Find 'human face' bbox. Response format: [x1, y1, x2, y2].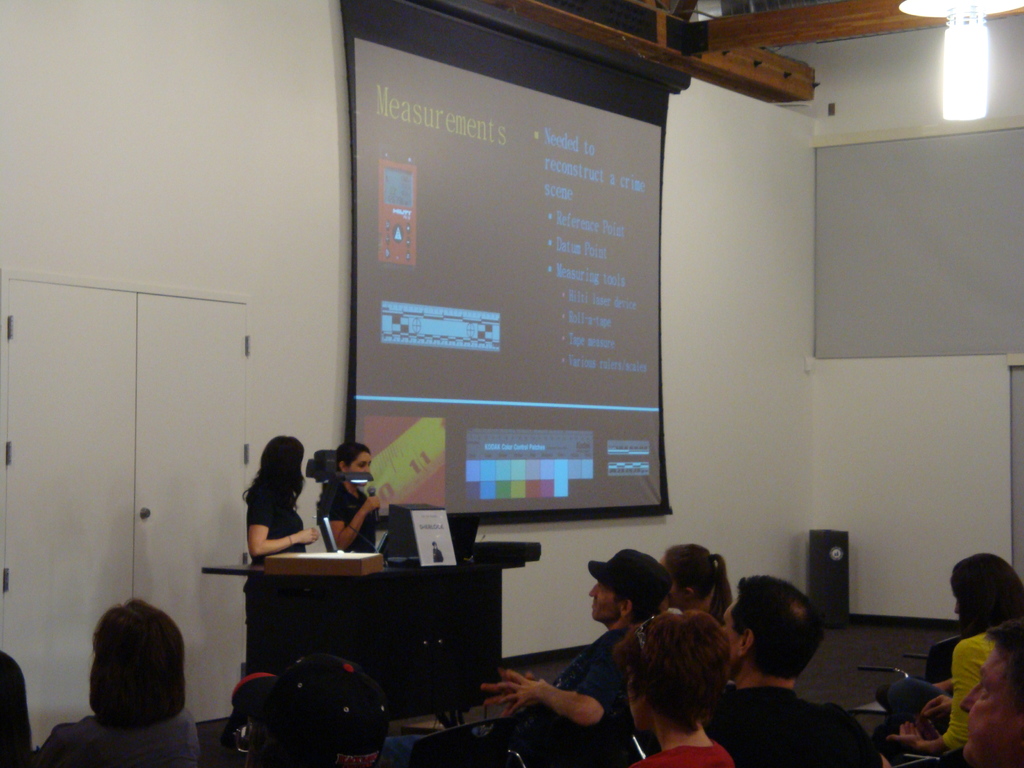
[590, 584, 617, 621].
